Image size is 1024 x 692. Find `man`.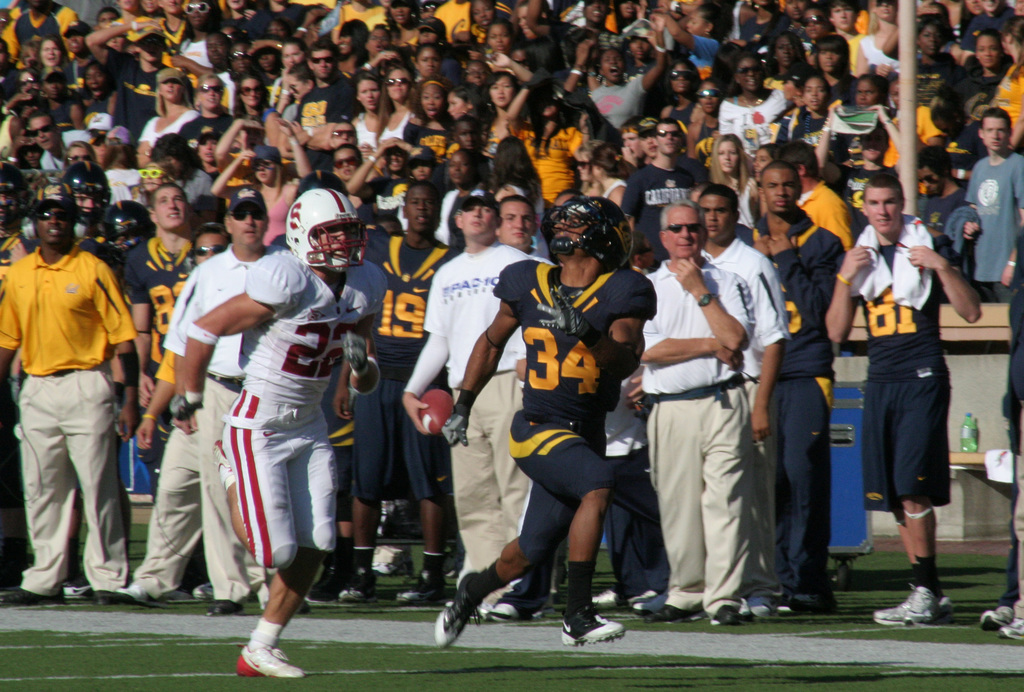
l=181, t=180, r=378, b=681.
